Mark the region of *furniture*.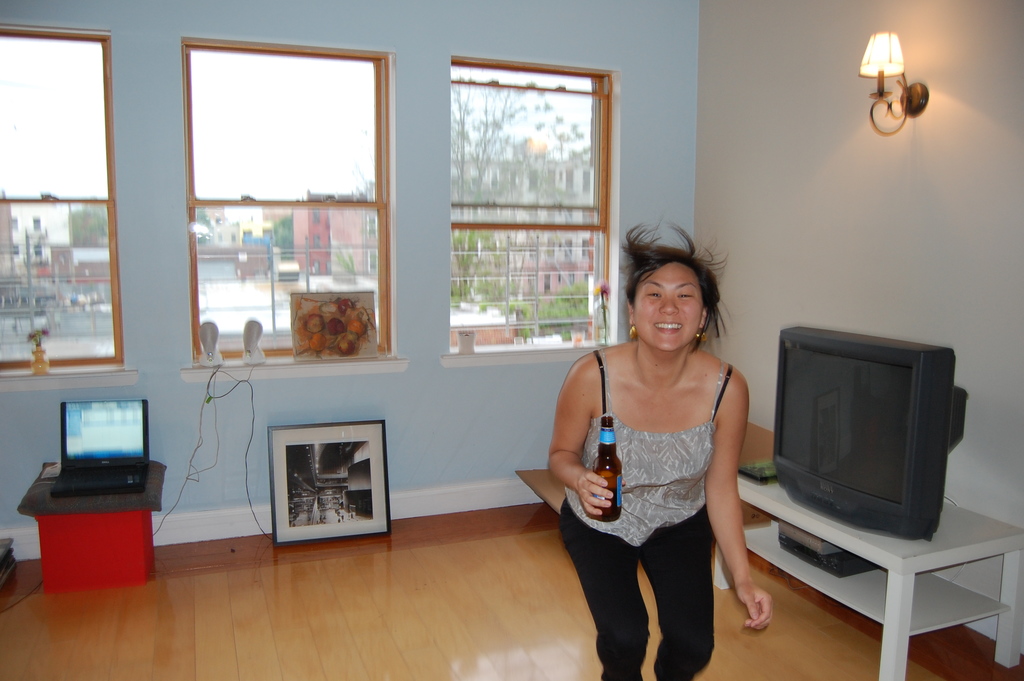
Region: (x1=716, y1=473, x2=1023, y2=680).
